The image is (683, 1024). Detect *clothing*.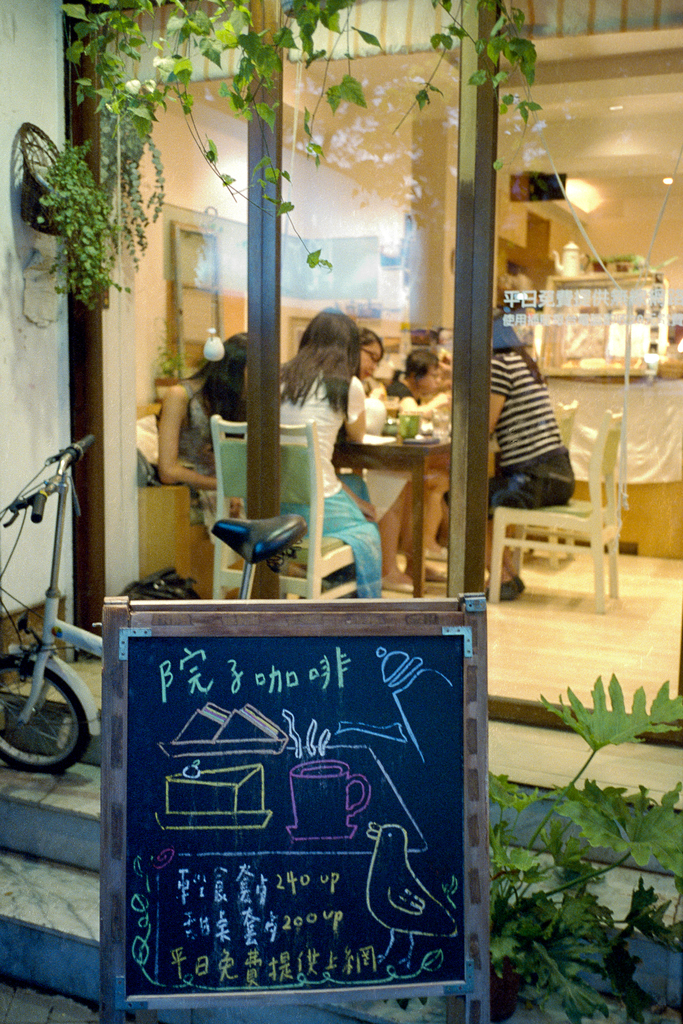
Detection: bbox(145, 376, 229, 525).
